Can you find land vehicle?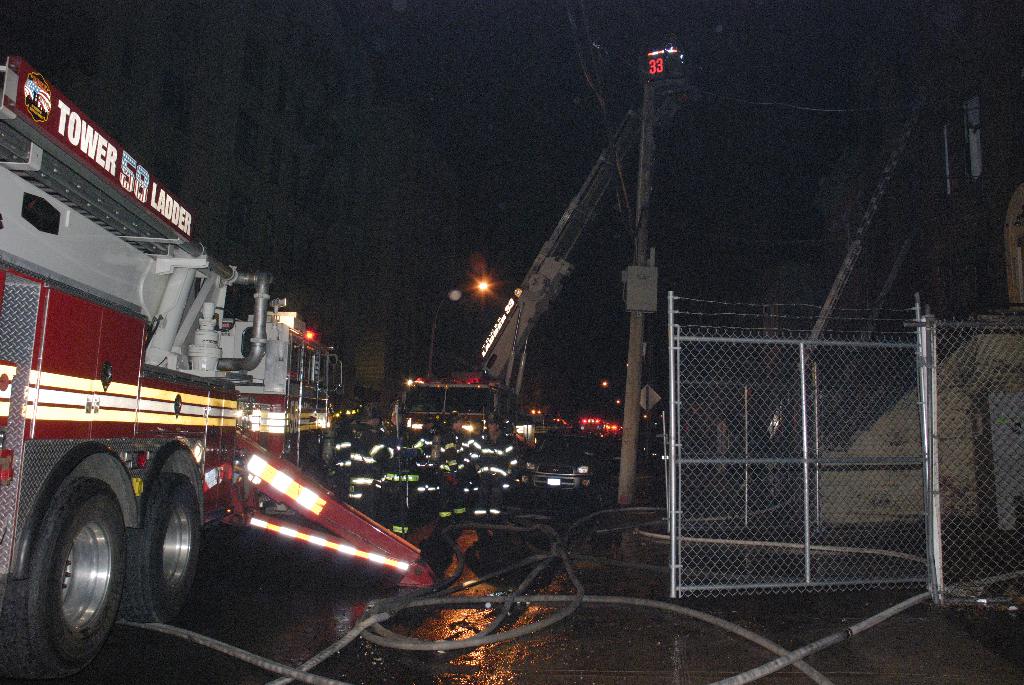
Yes, bounding box: Rect(396, 378, 520, 439).
